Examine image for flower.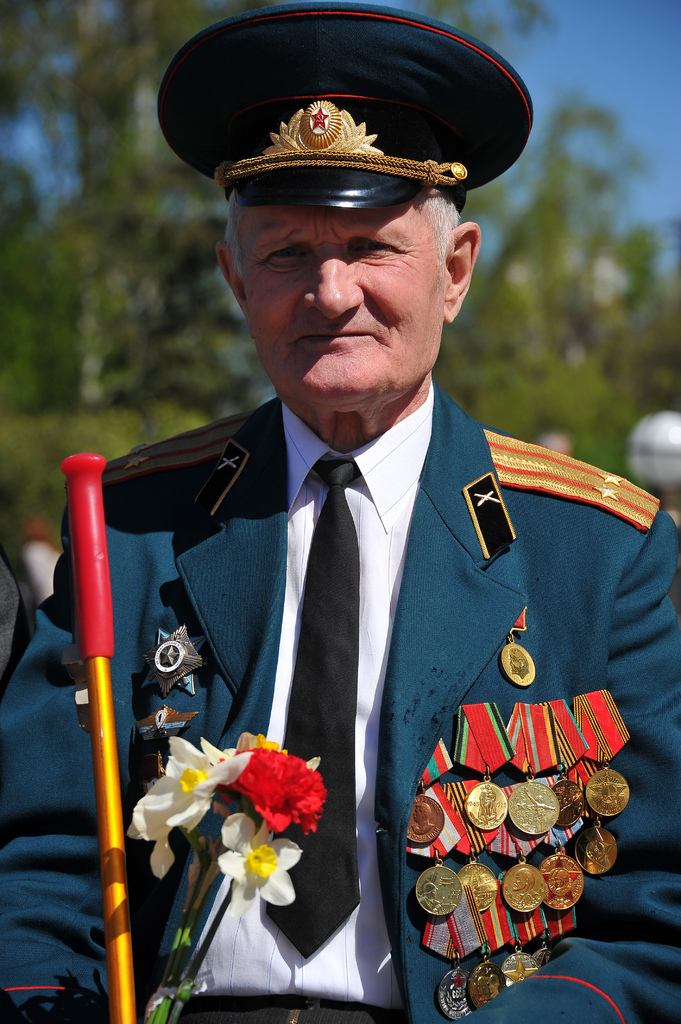
Examination result: Rect(228, 762, 328, 850).
